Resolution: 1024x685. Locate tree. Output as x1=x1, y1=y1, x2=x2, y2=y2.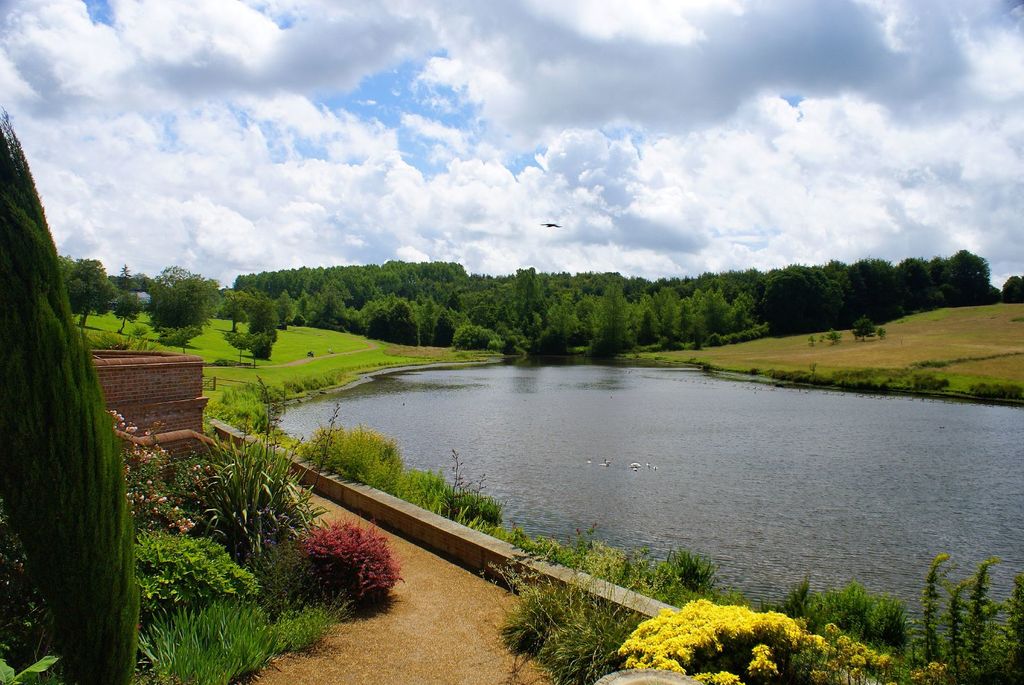
x1=116, y1=260, x2=137, y2=329.
